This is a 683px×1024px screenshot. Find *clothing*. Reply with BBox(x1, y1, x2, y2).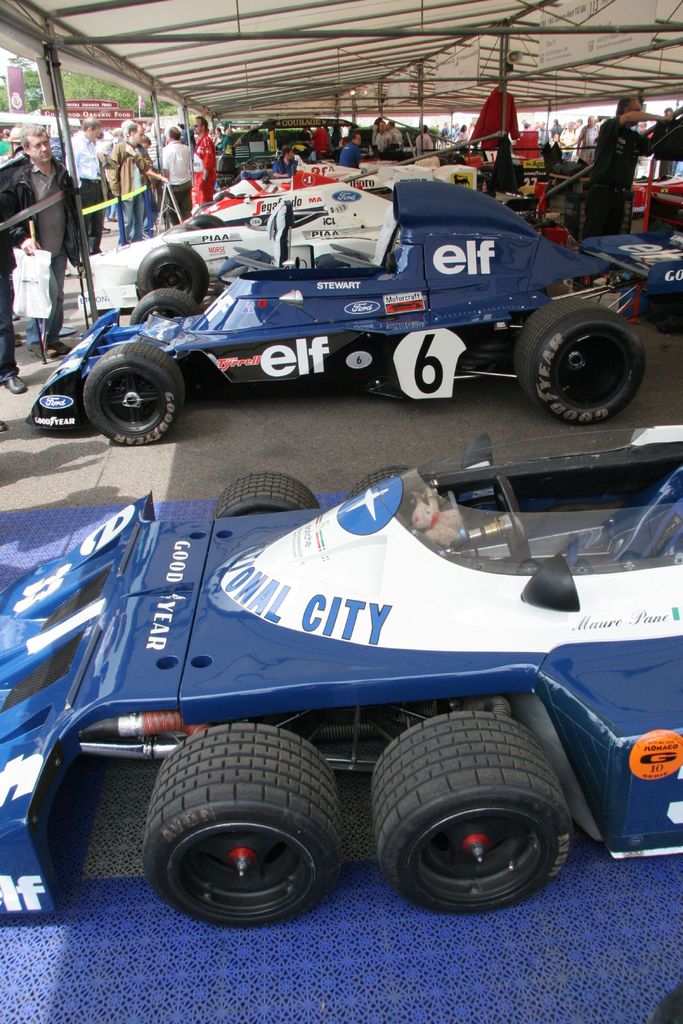
BBox(340, 134, 373, 169).
